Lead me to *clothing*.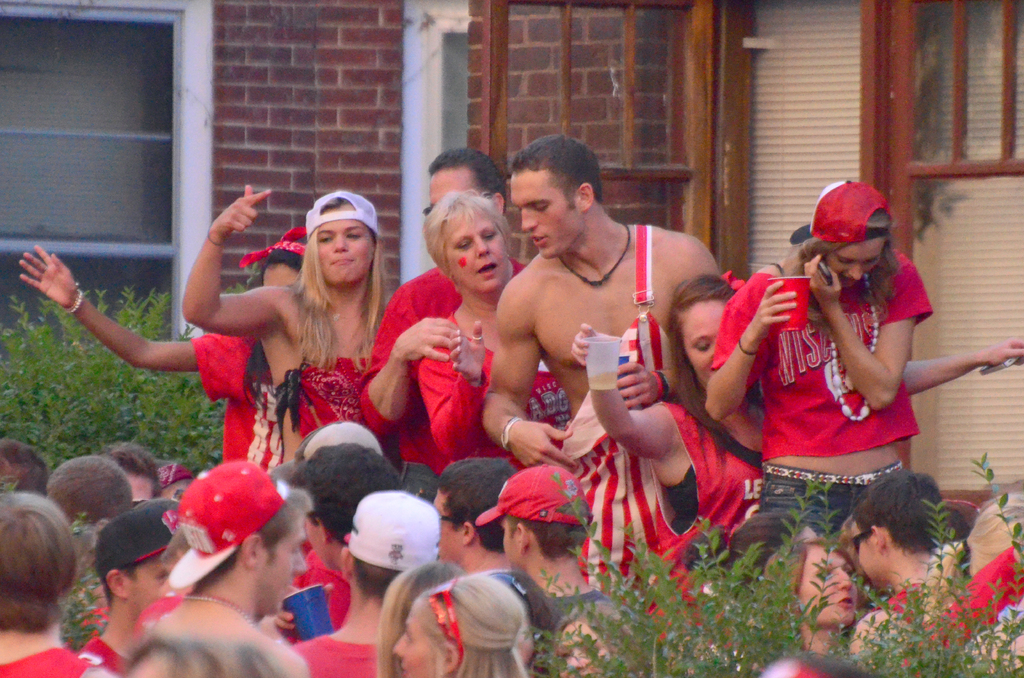
Lead to locate(468, 469, 585, 523).
